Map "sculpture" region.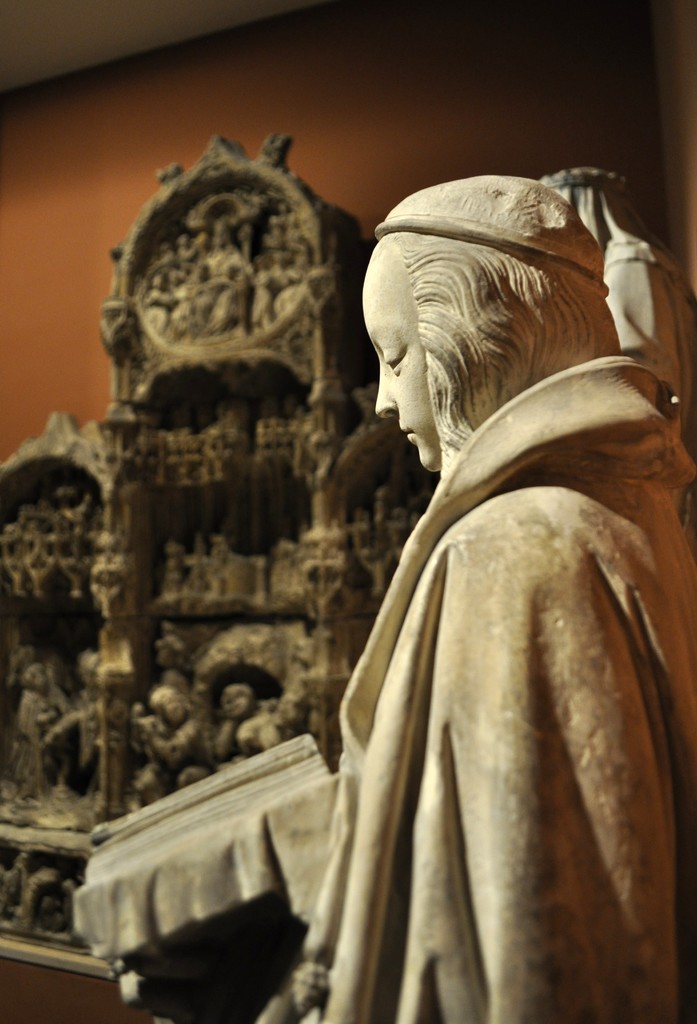
Mapped to locate(148, 533, 251, 620).
